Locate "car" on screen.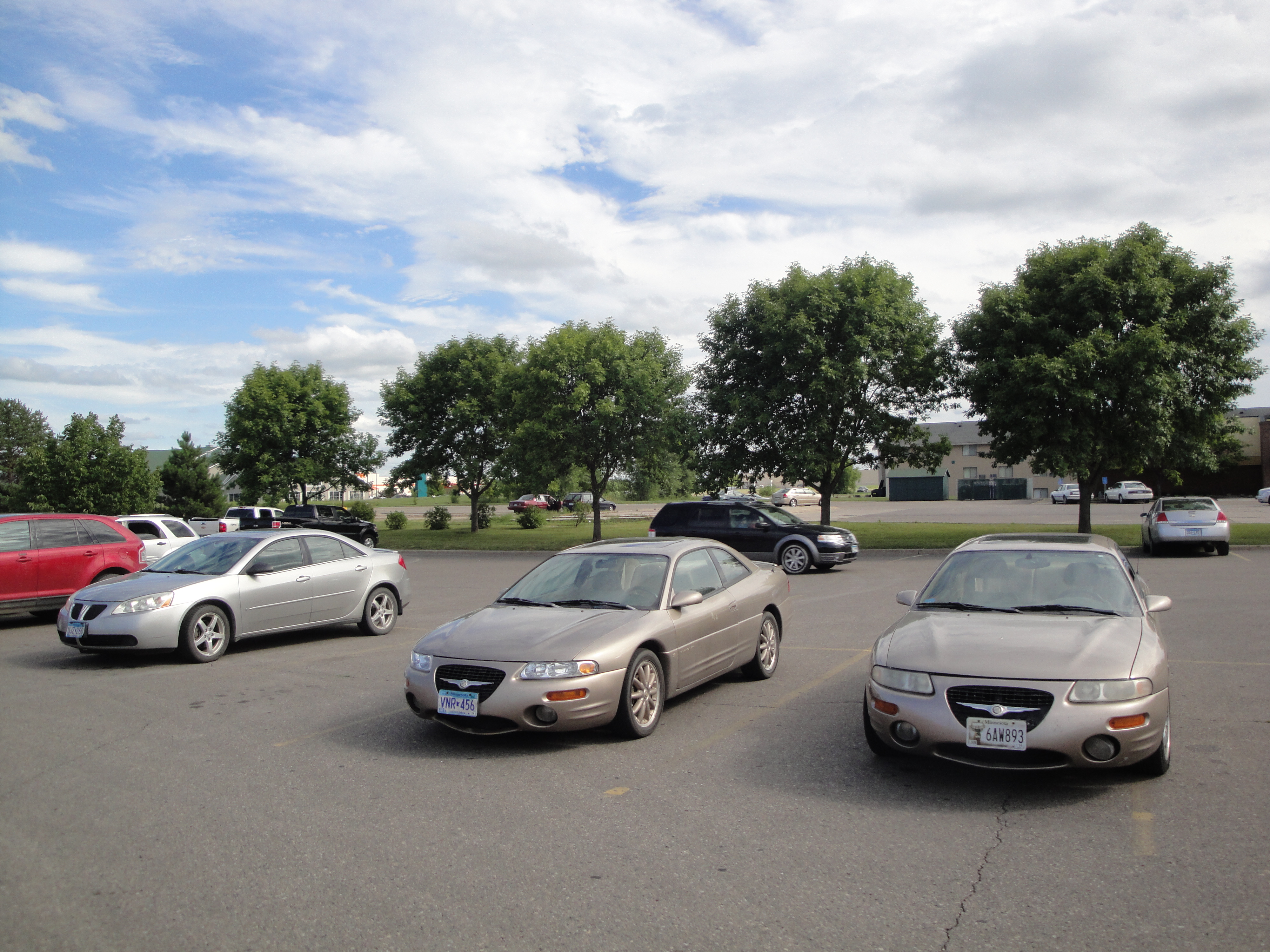
On screen at [80,159,121,175].
